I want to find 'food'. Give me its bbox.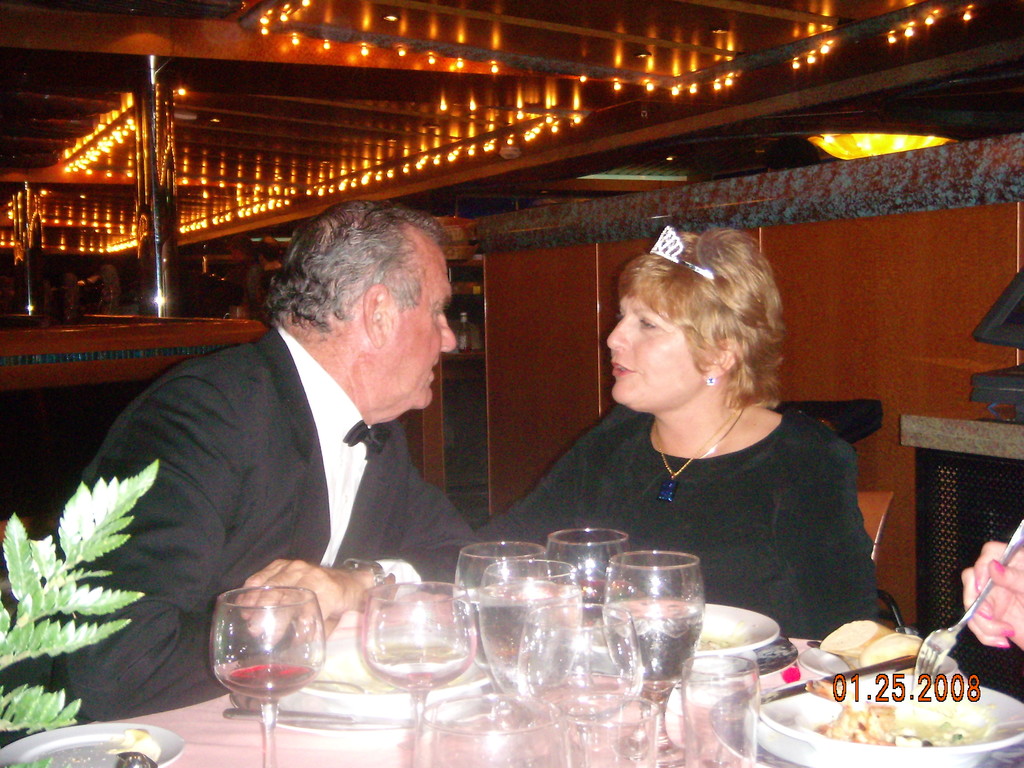
(324, 668, 479, 698).
